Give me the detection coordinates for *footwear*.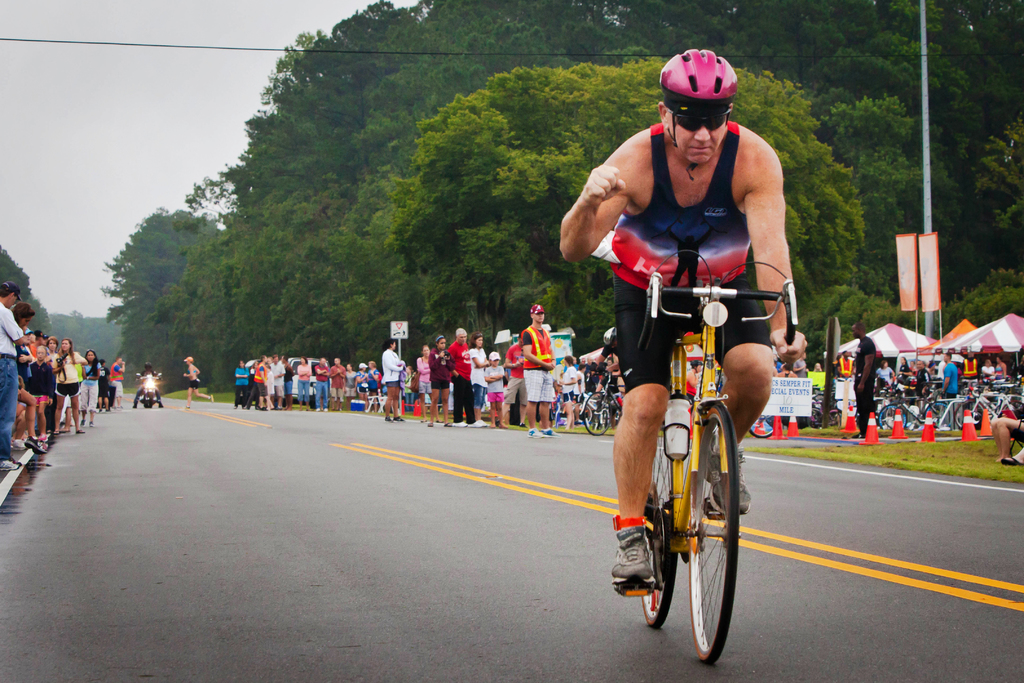
<region>81, 419, 86, 425</region>.
